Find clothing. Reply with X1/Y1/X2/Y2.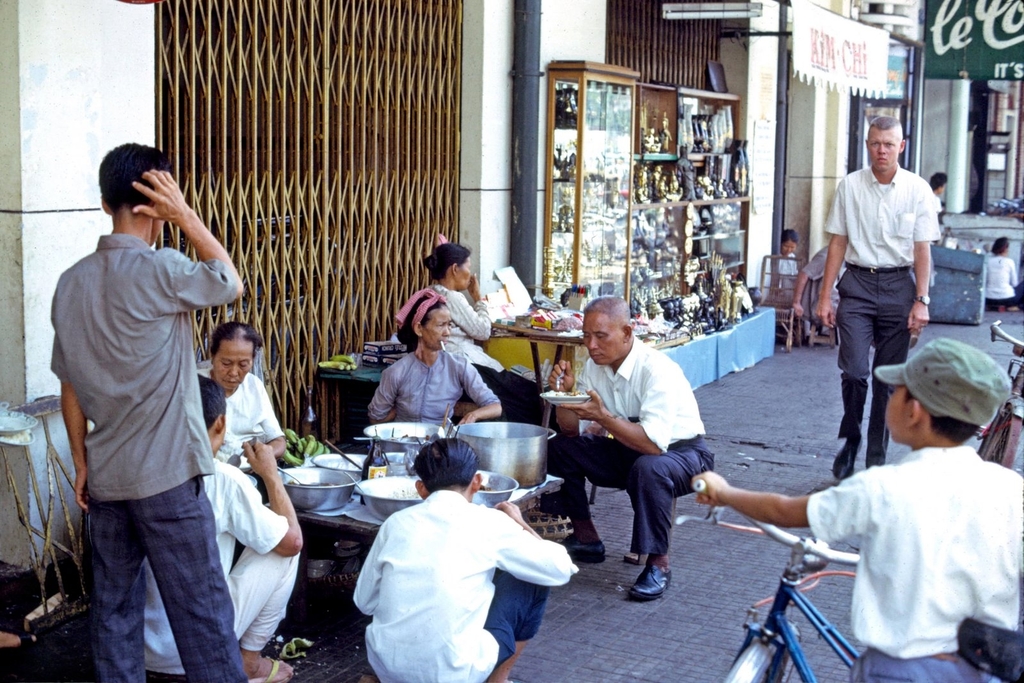
132/456/304/679.
